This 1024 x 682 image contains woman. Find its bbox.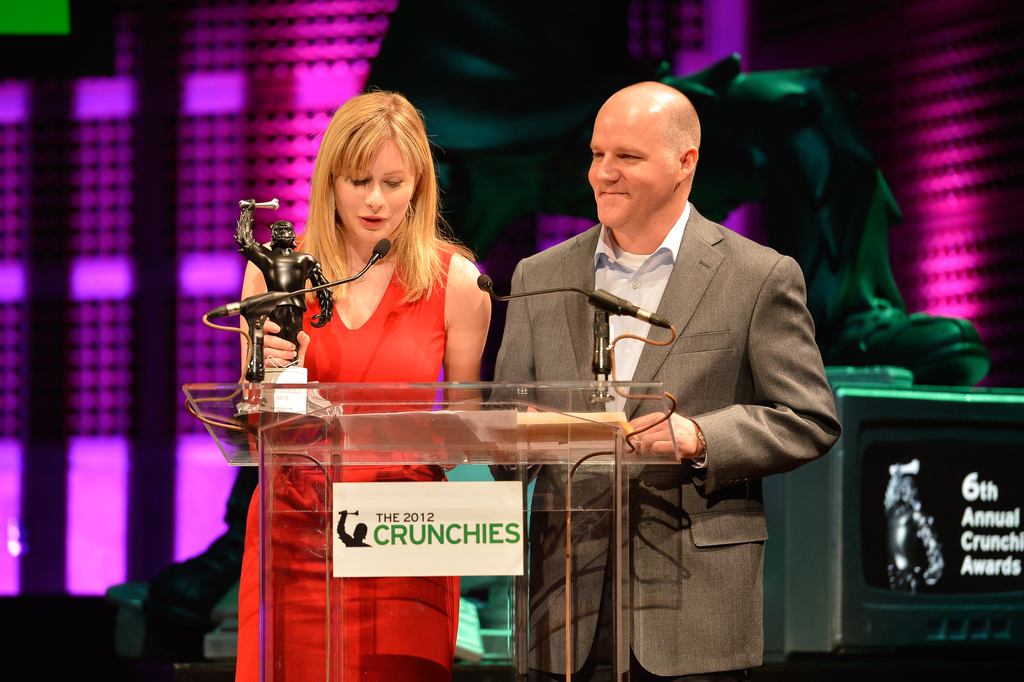
<bbox>238, 92, 489, 681</bbox>.
